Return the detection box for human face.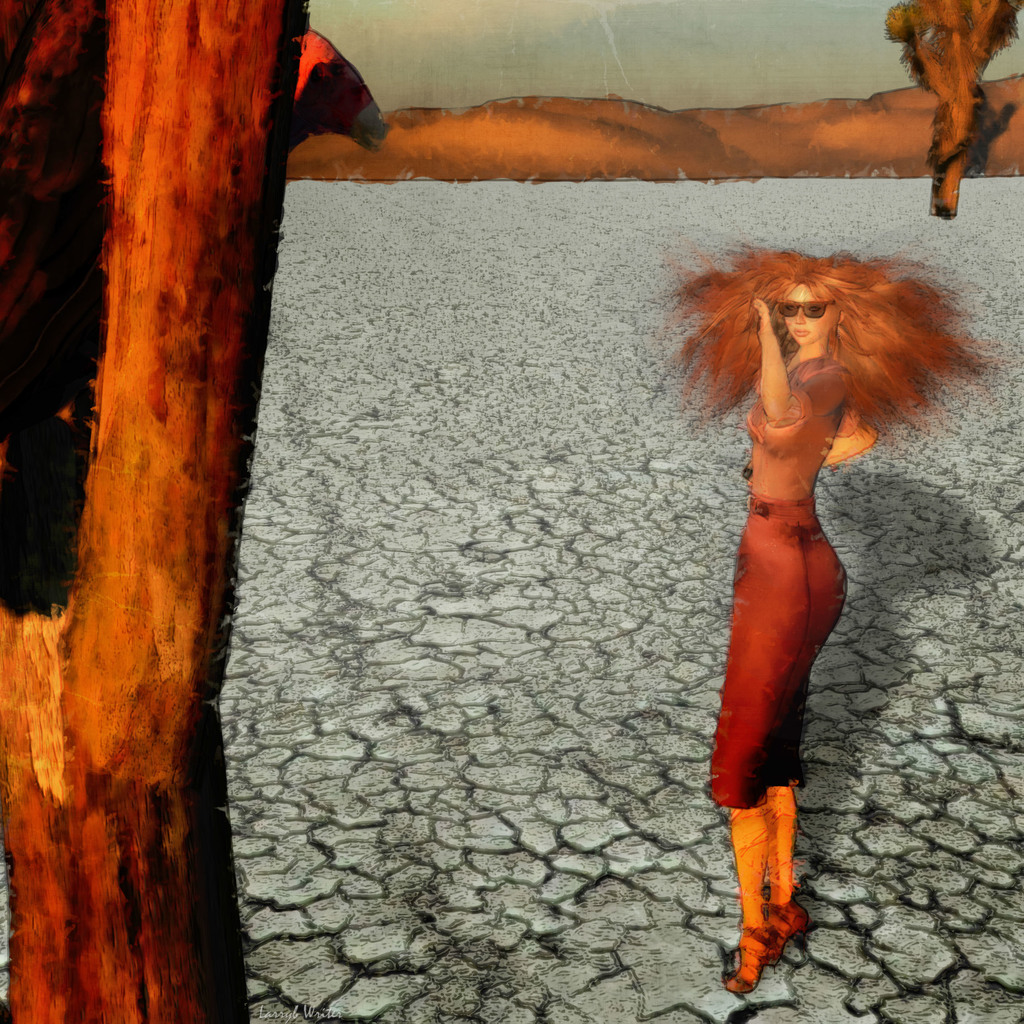
bbox=(783, 280, 836, 346).
